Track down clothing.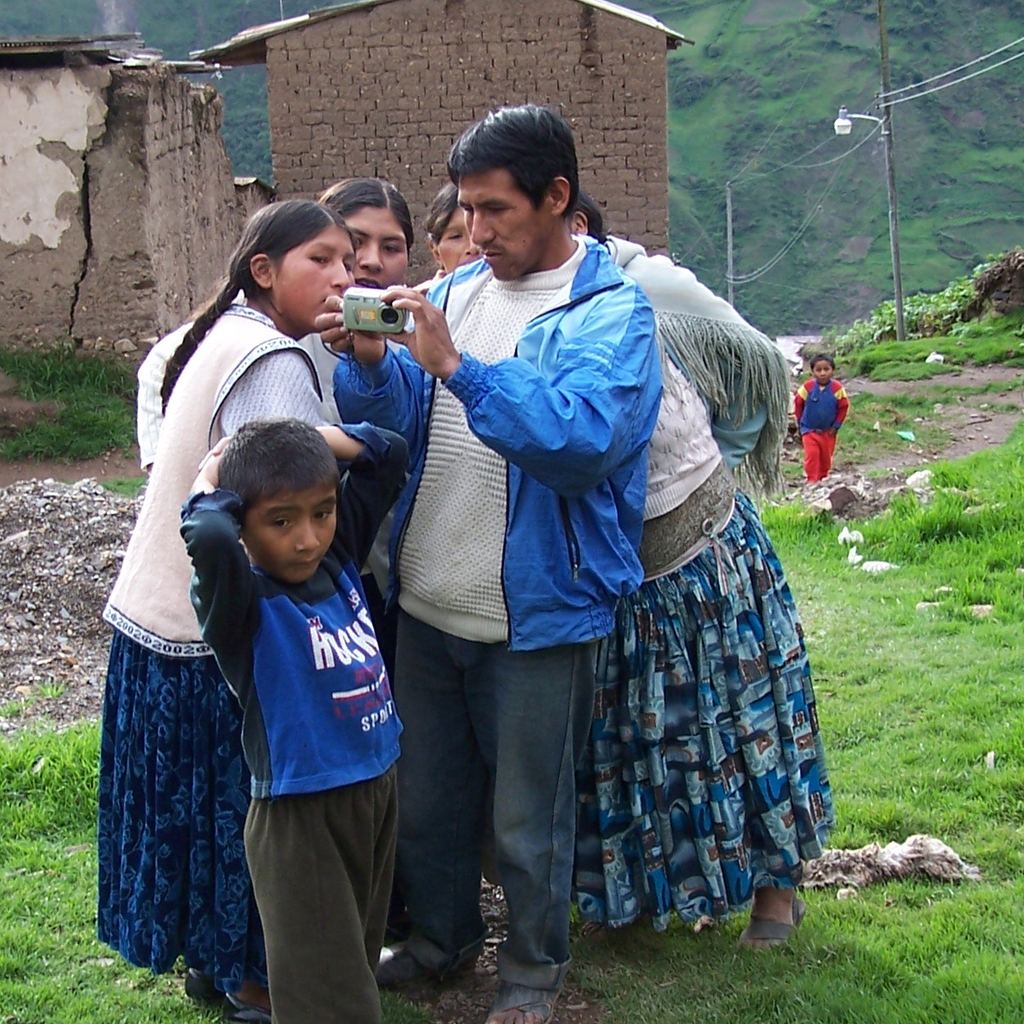
Tracked to bbox(164, 468, 411, 964).
